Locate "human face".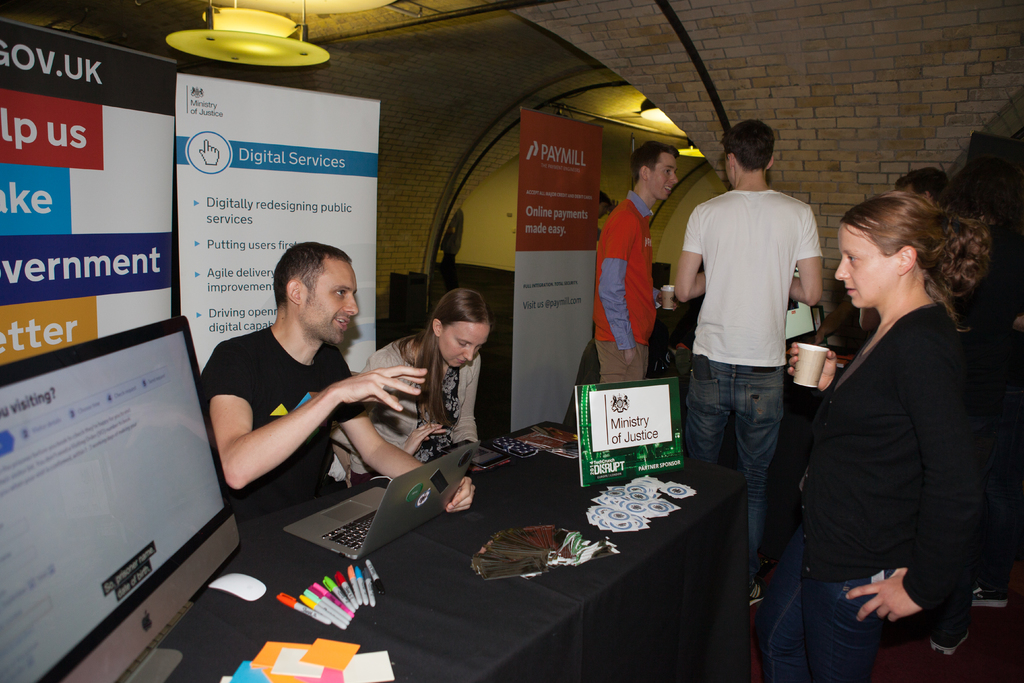
Bounding box: <bbox>648, 152, 677, 202</bbox>.
